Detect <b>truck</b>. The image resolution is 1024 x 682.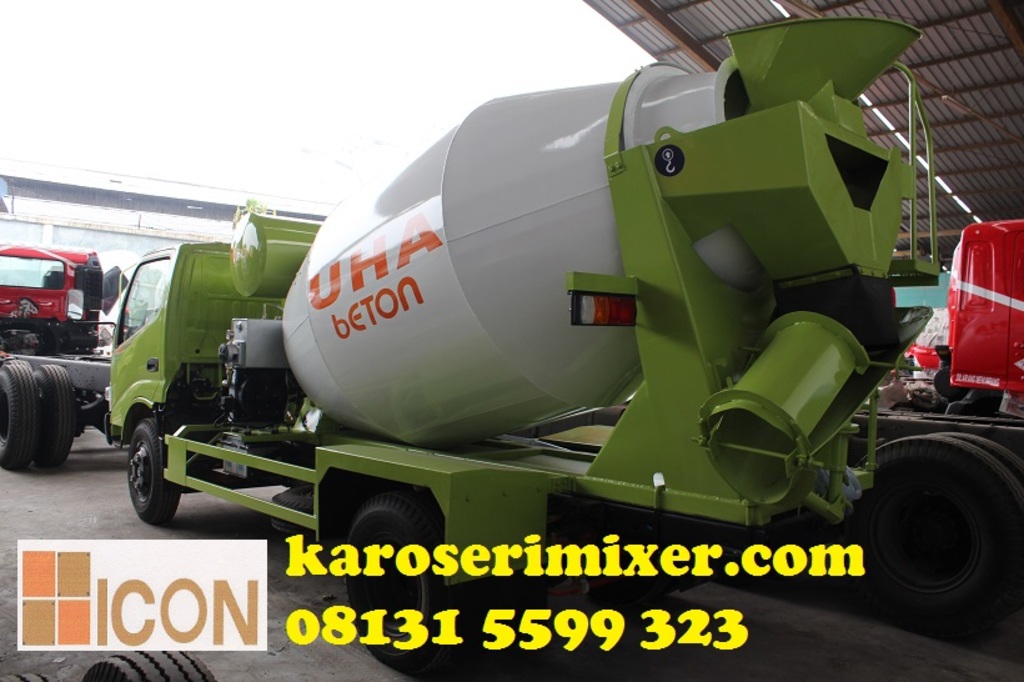
[left=100, top=1, right=939, bottom=648].
